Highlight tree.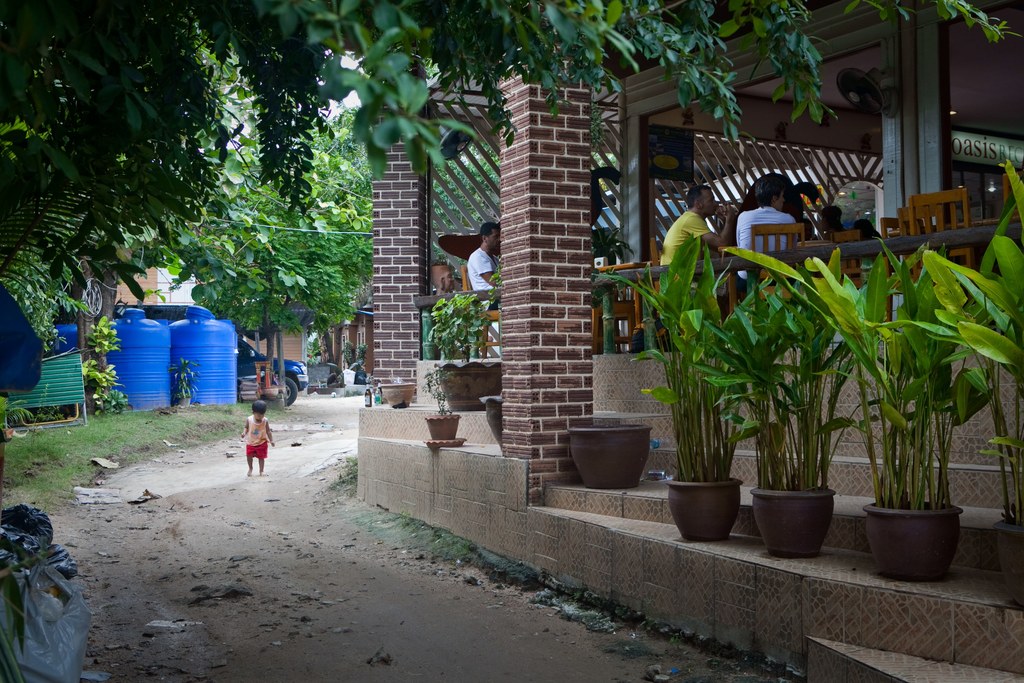
Highlighted region: crop(79, 309, 132, 413).
